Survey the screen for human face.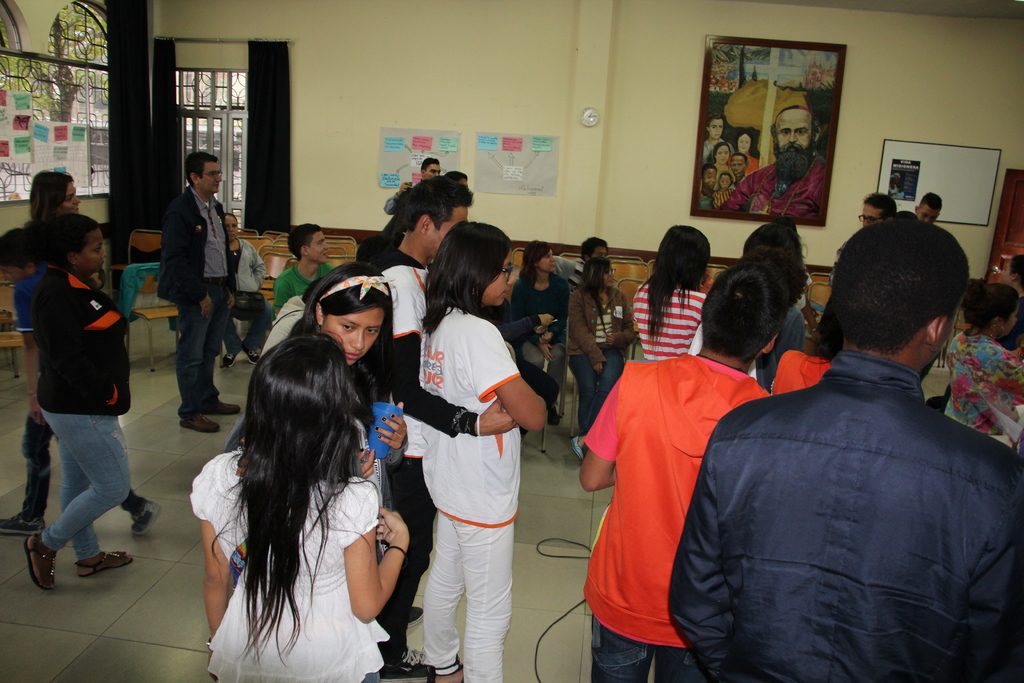
Survey found: 735 134 753 154.
